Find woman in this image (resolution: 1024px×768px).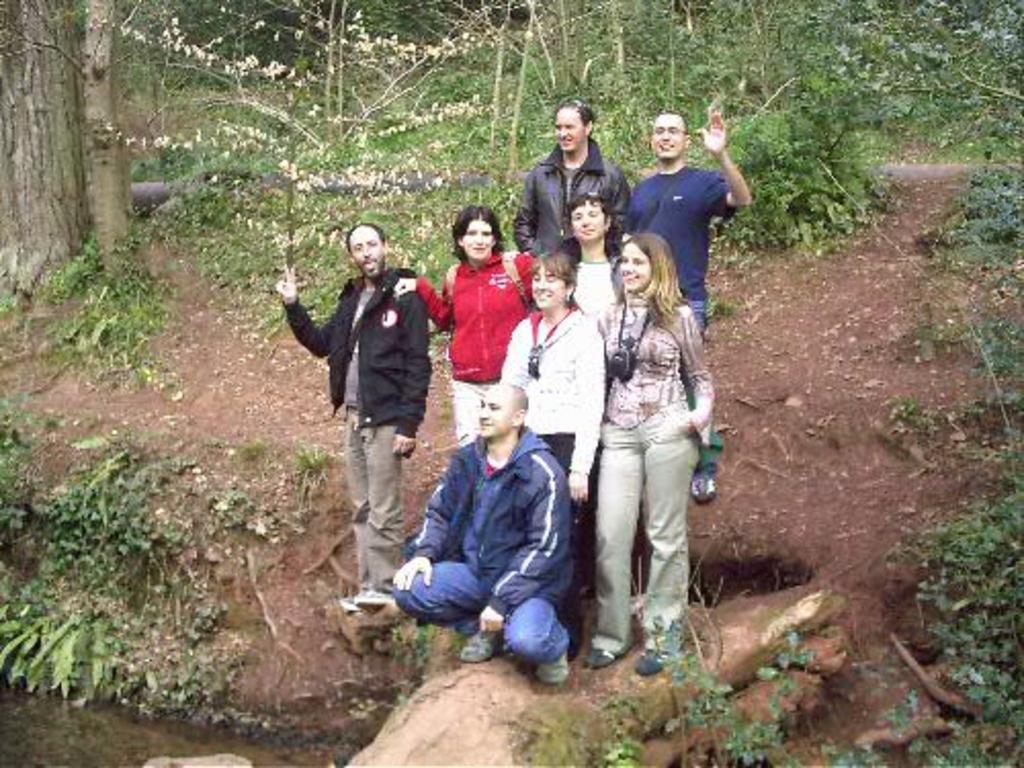
left=559, top=184, right=629, bottom=322.
